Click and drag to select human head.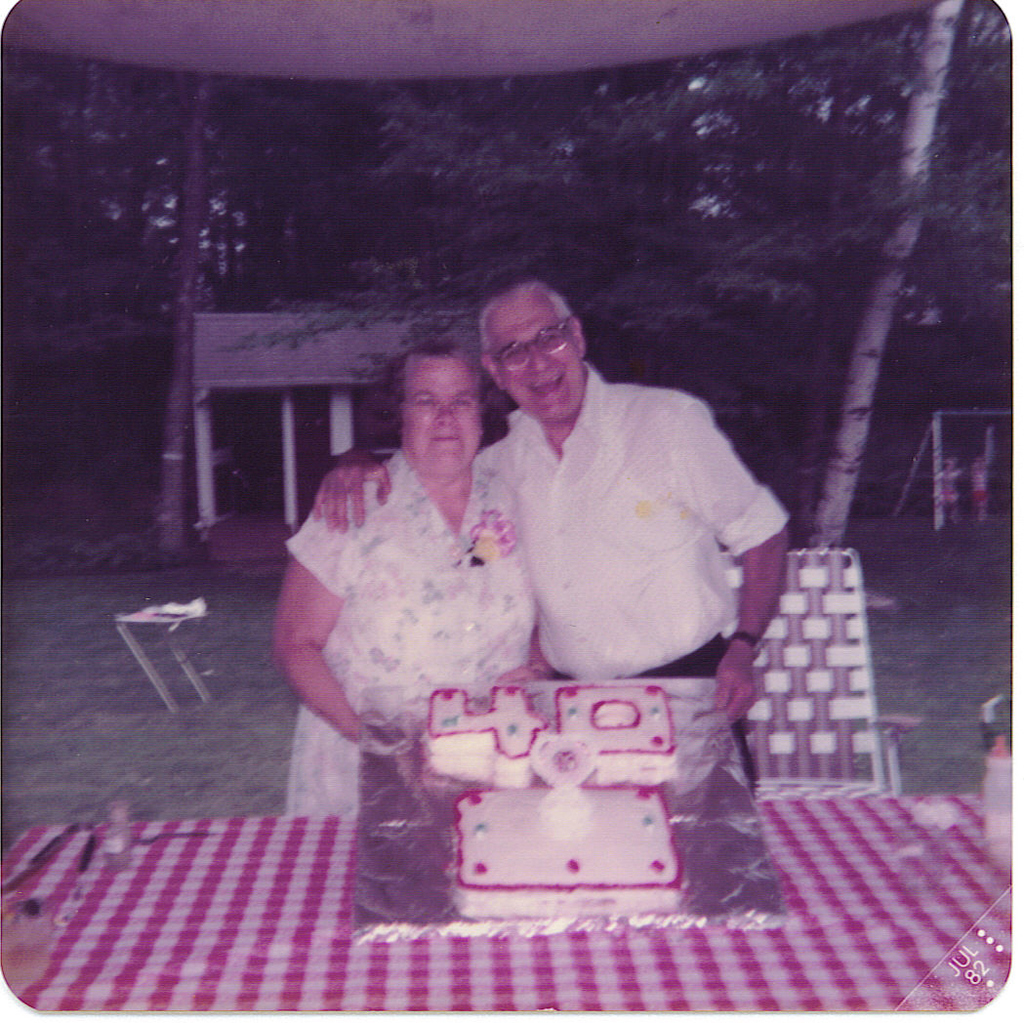
Selection: 389/339/484/479.
